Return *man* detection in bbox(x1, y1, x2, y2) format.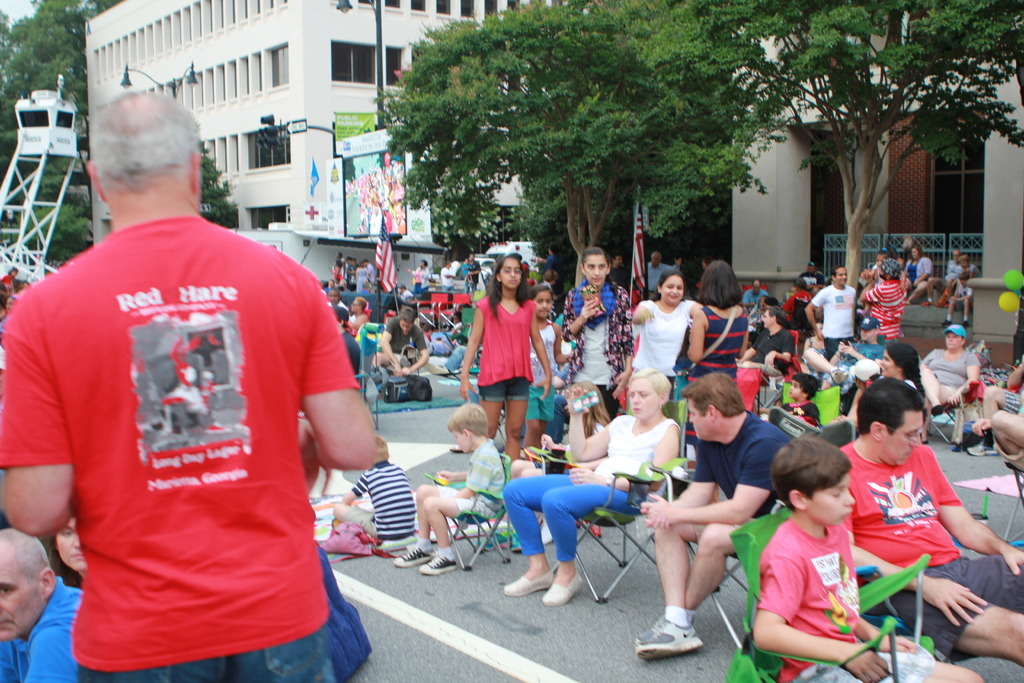
bbox(744, 306, 796, 374).
